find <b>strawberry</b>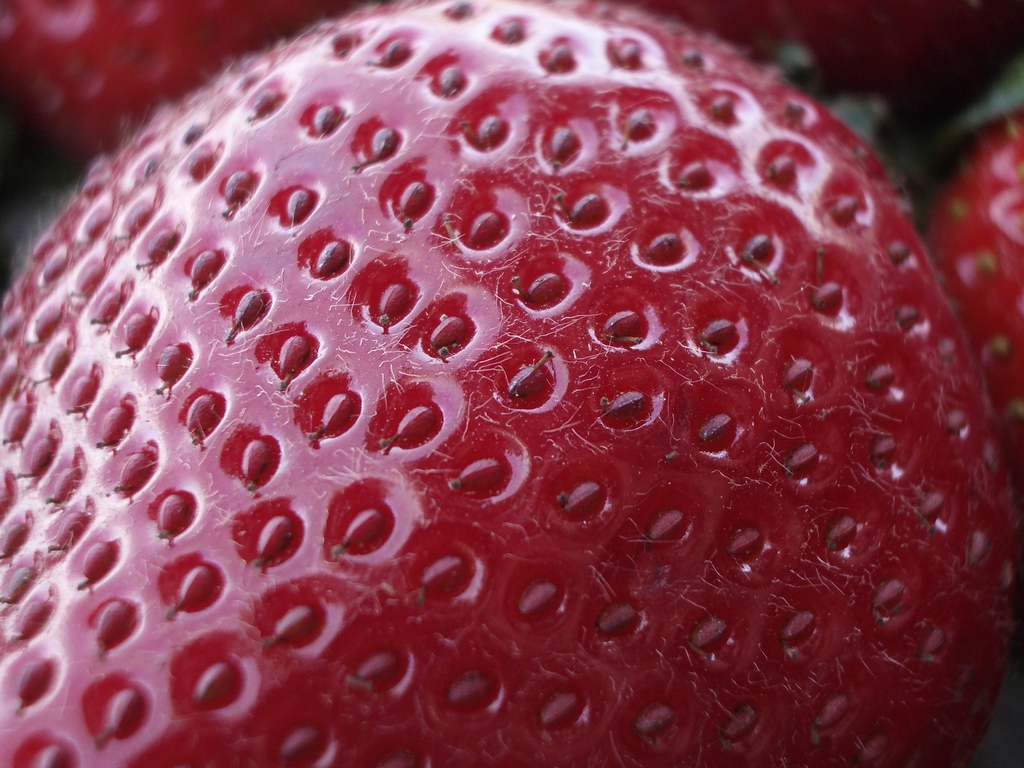
{"left": 5, "top": 2, "right": 1023, "bottom": 767}
